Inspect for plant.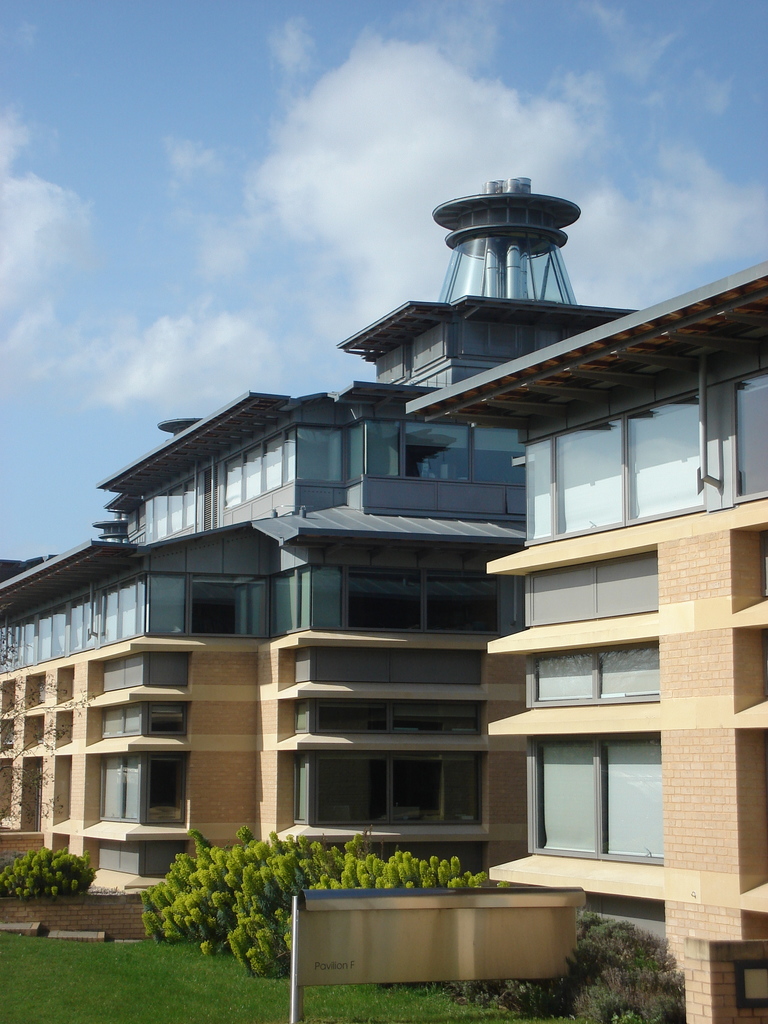
Inspection: {"x1": 136, "y1": 822, "x2": 281, "y2": 961}.
